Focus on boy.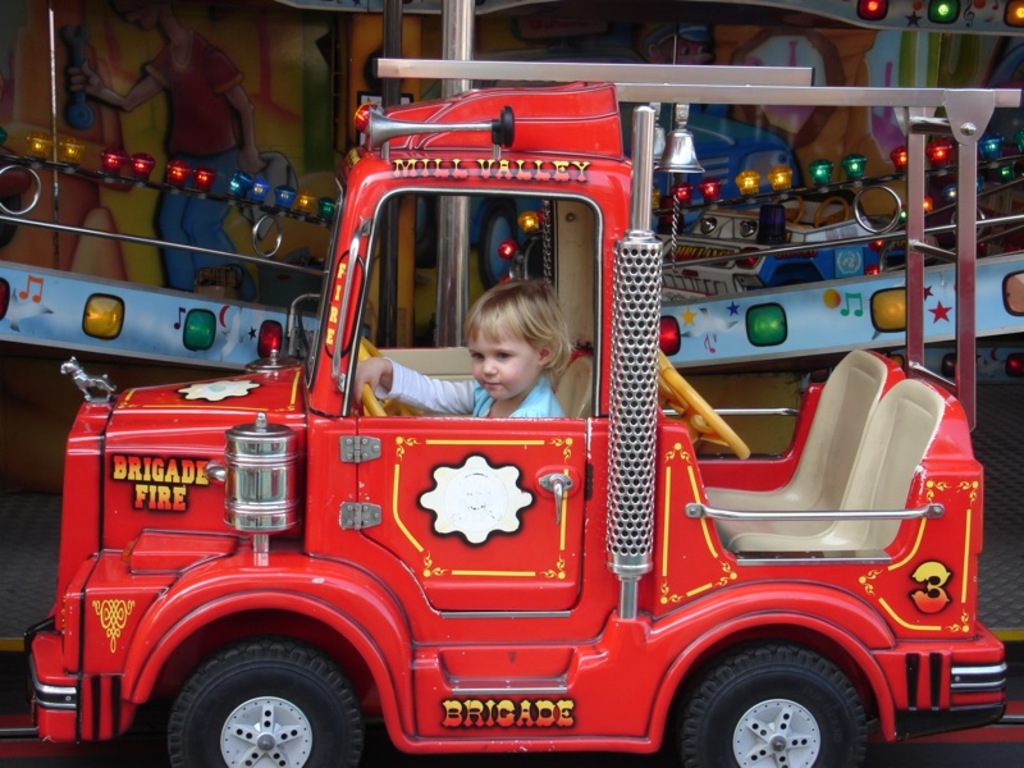
Focused at box(357, 278, 566, 420).
